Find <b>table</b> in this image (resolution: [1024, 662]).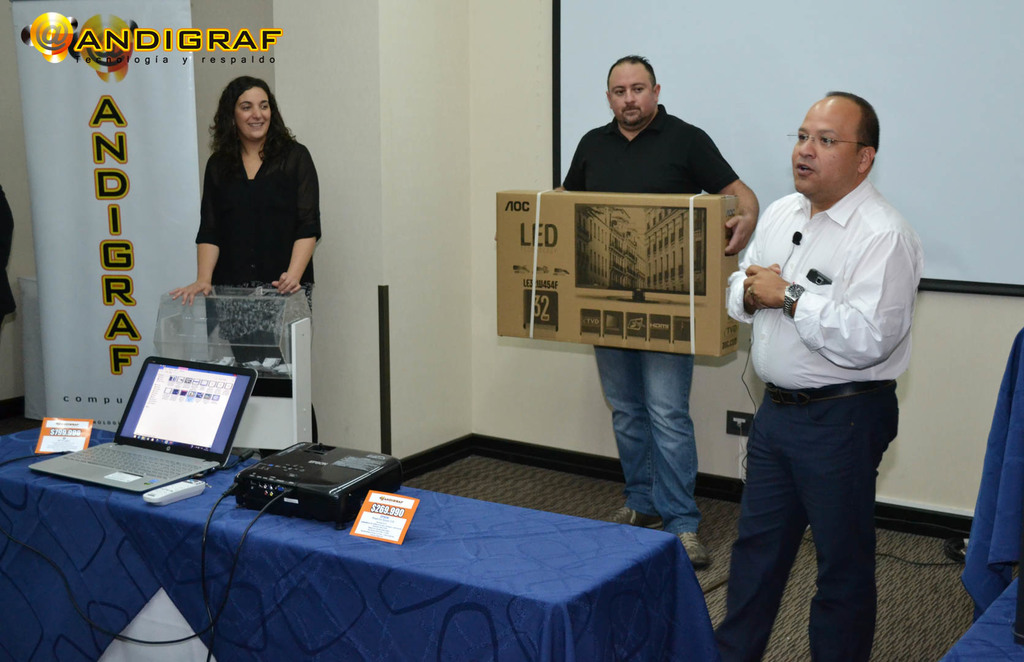
{"x1": 939, "y1": 574, "x2": 1023, "y2": 661}.
